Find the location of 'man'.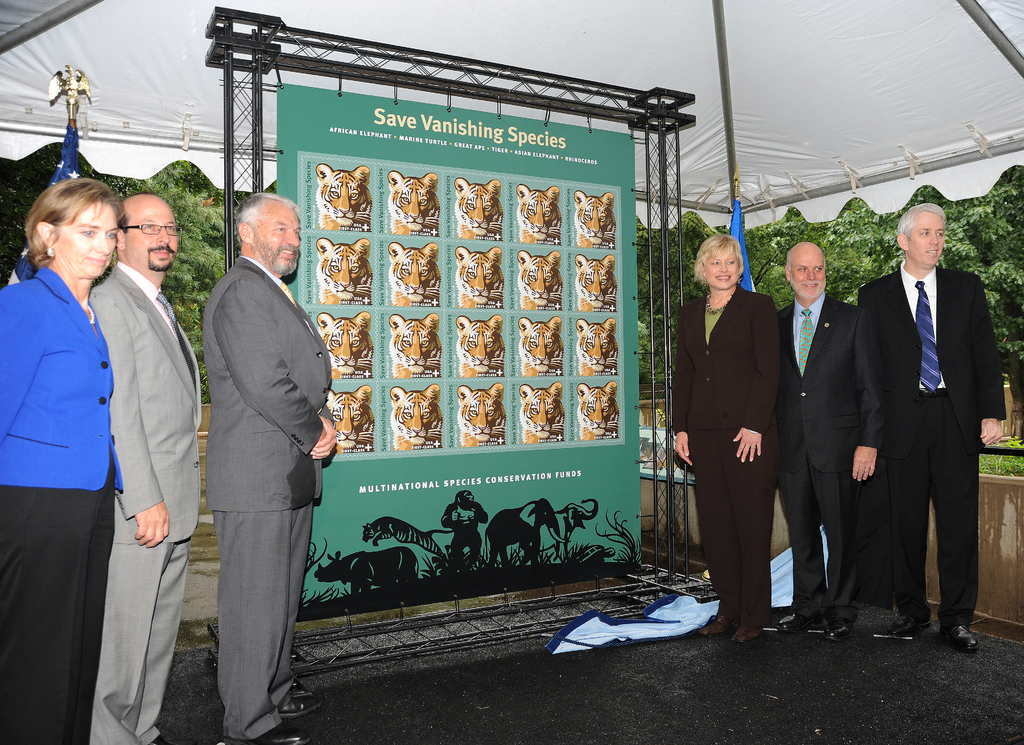
Location: x1=88, y1=193, x2=199, y2=744.
